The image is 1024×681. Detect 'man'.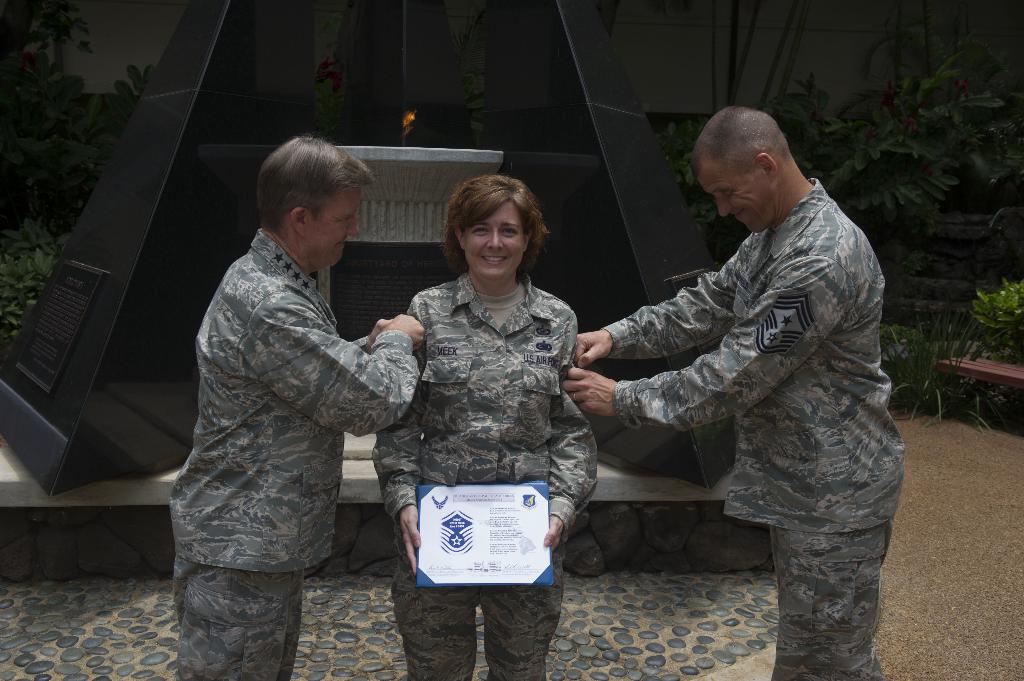
Detection: <box>562,100,911,680</box>.
